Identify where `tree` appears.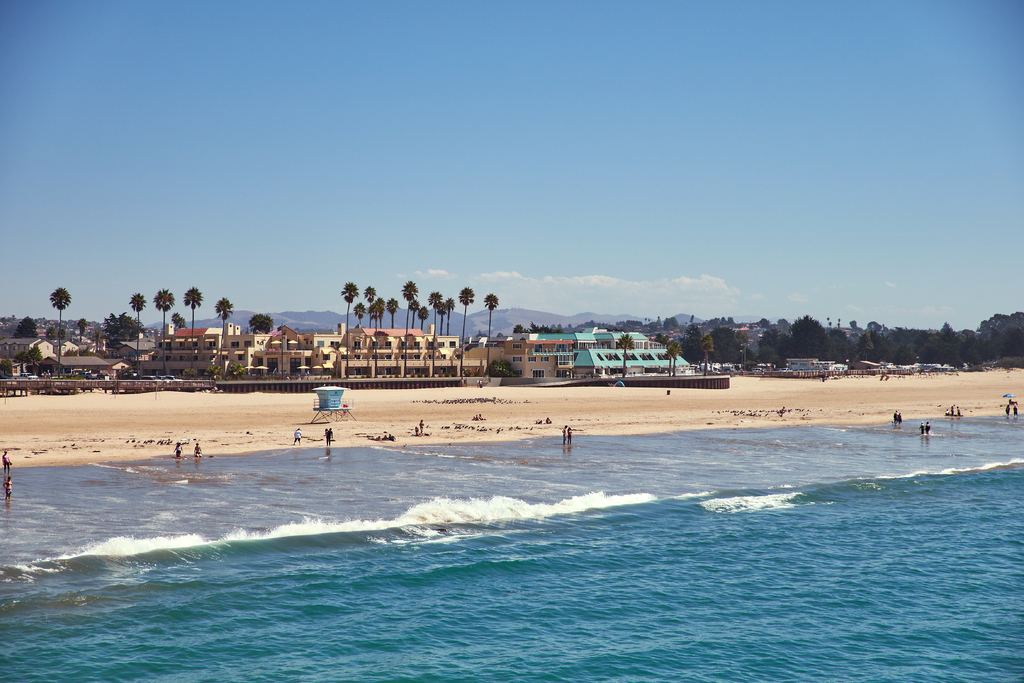
Appears at 337/283/358/378.
